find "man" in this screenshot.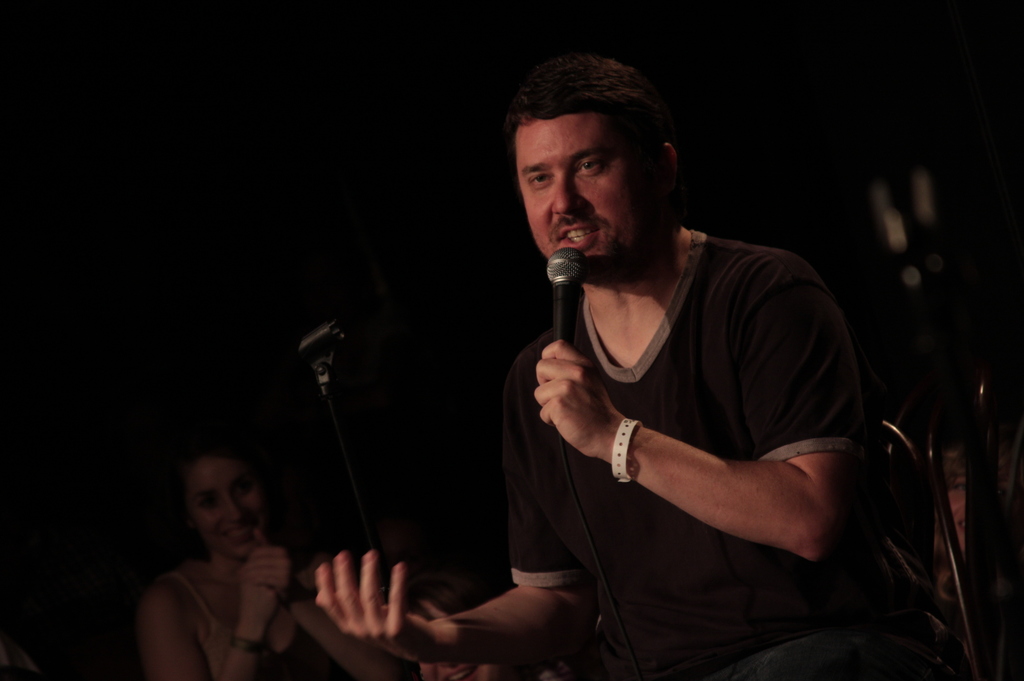
The bounding box for "man" is 213:84:803:658.
